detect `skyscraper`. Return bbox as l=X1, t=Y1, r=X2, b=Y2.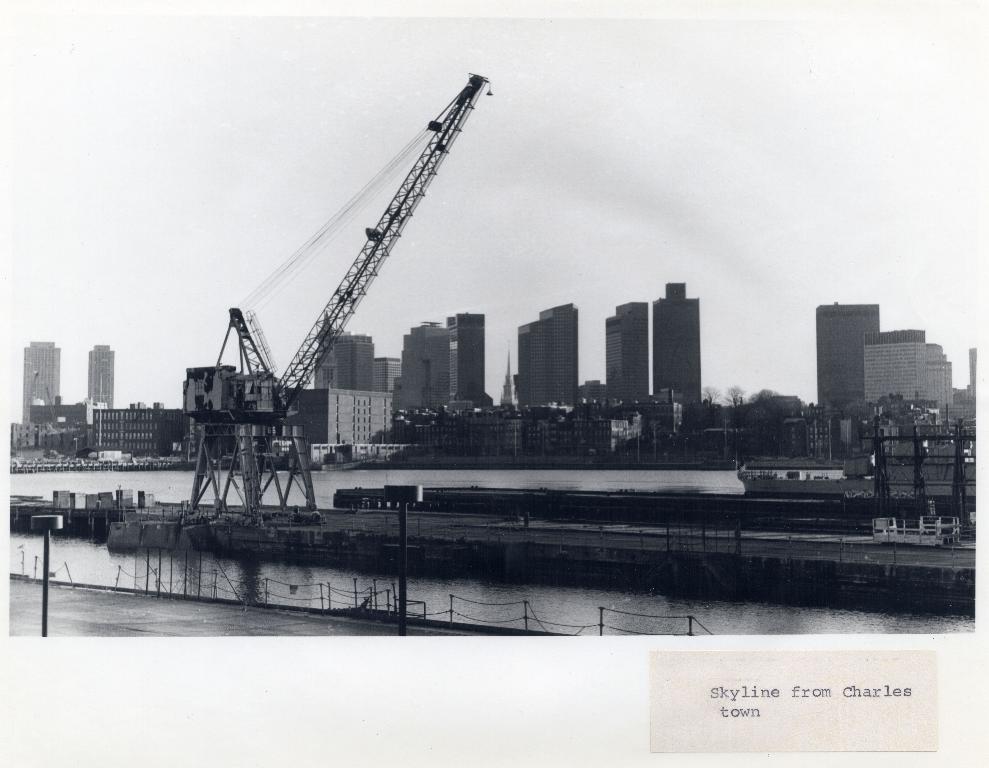
l=602, t=297, r=649, b=411.
